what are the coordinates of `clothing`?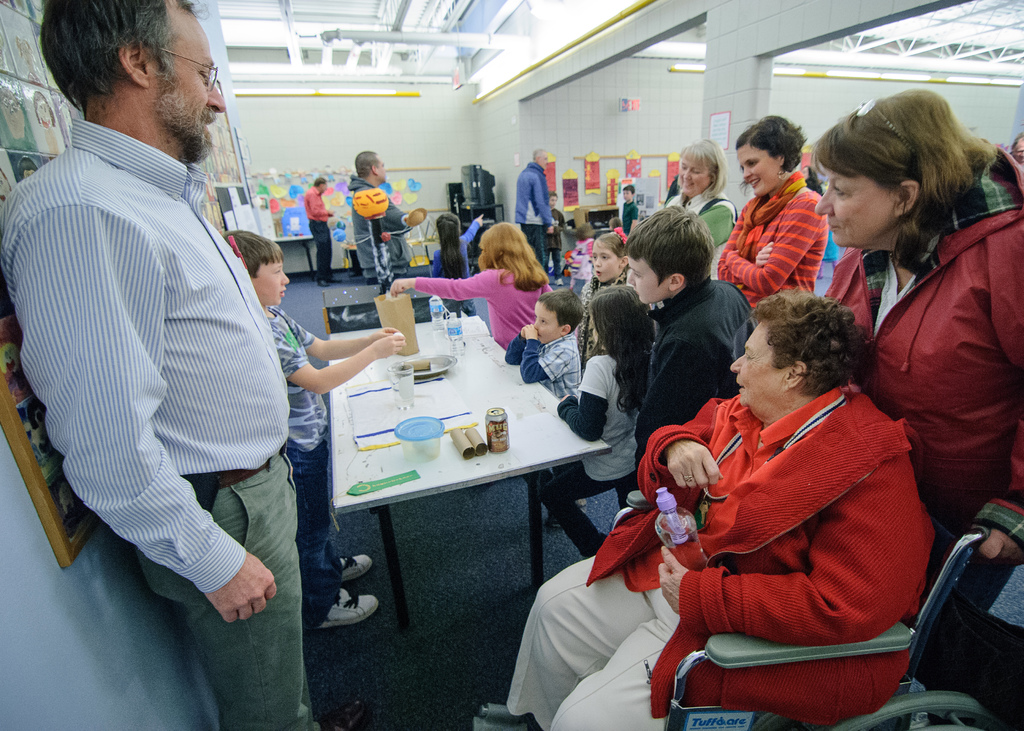
715:181:833:307.
